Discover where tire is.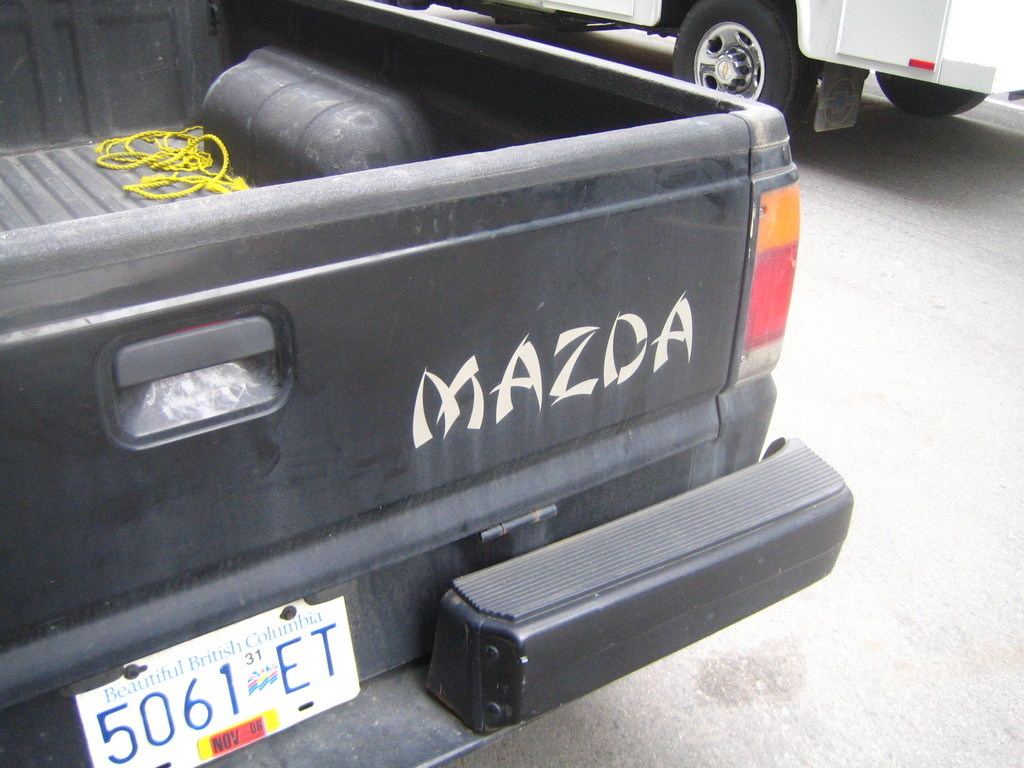
Discovered at left=682, top=0, right=794, bottom=90.
